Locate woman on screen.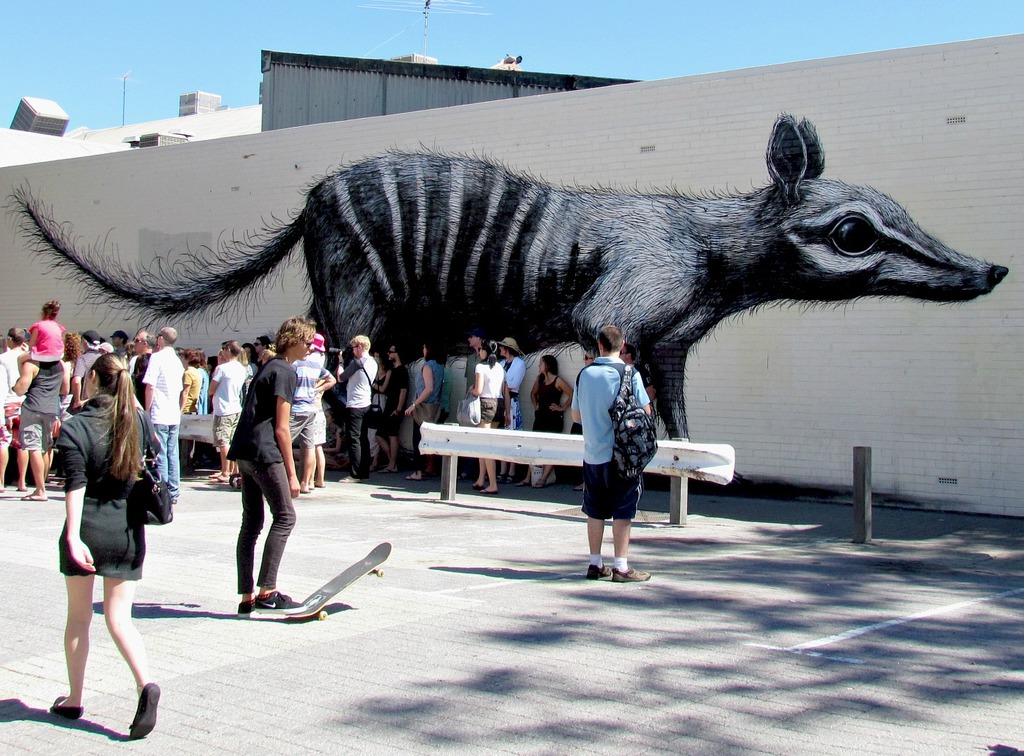
On screen at 399:342:449:479.
